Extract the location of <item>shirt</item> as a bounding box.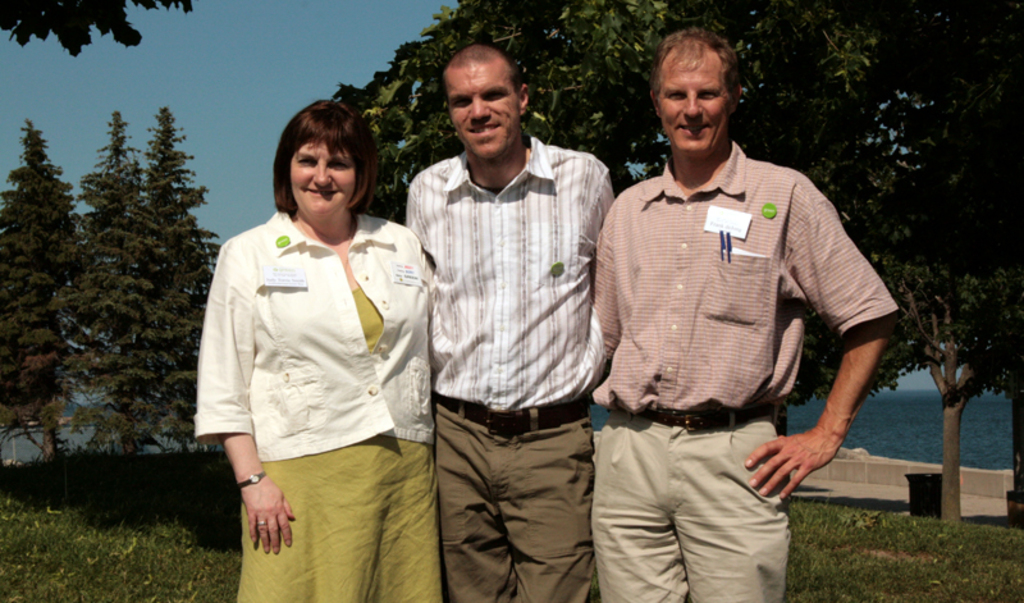
[178,213,465,489].
